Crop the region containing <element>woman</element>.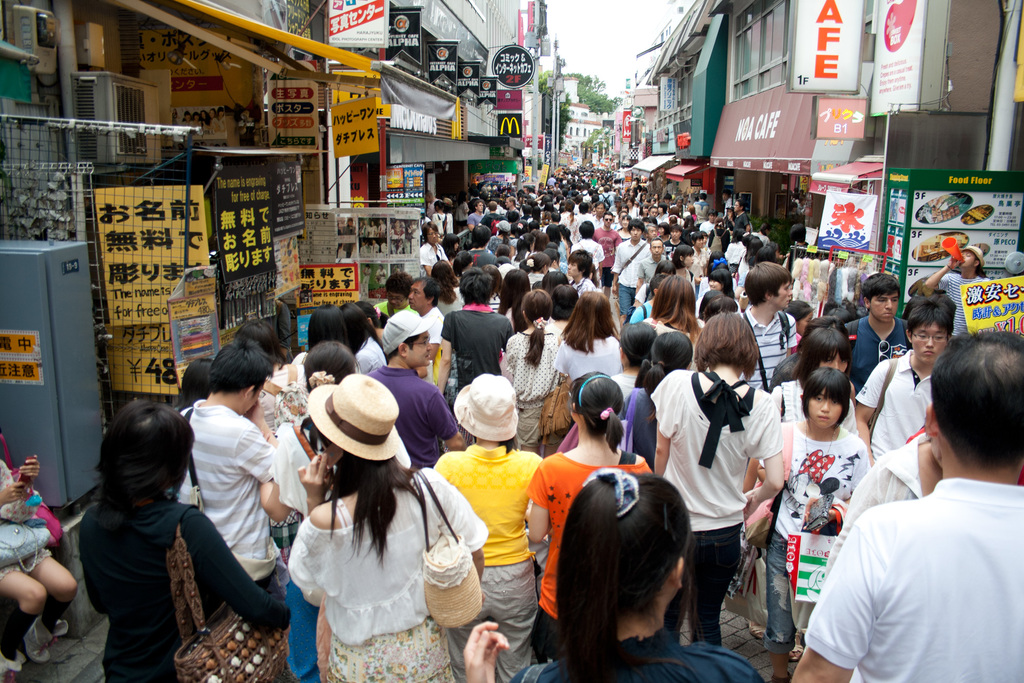
Crop region: (657, 204, 669, 220).
